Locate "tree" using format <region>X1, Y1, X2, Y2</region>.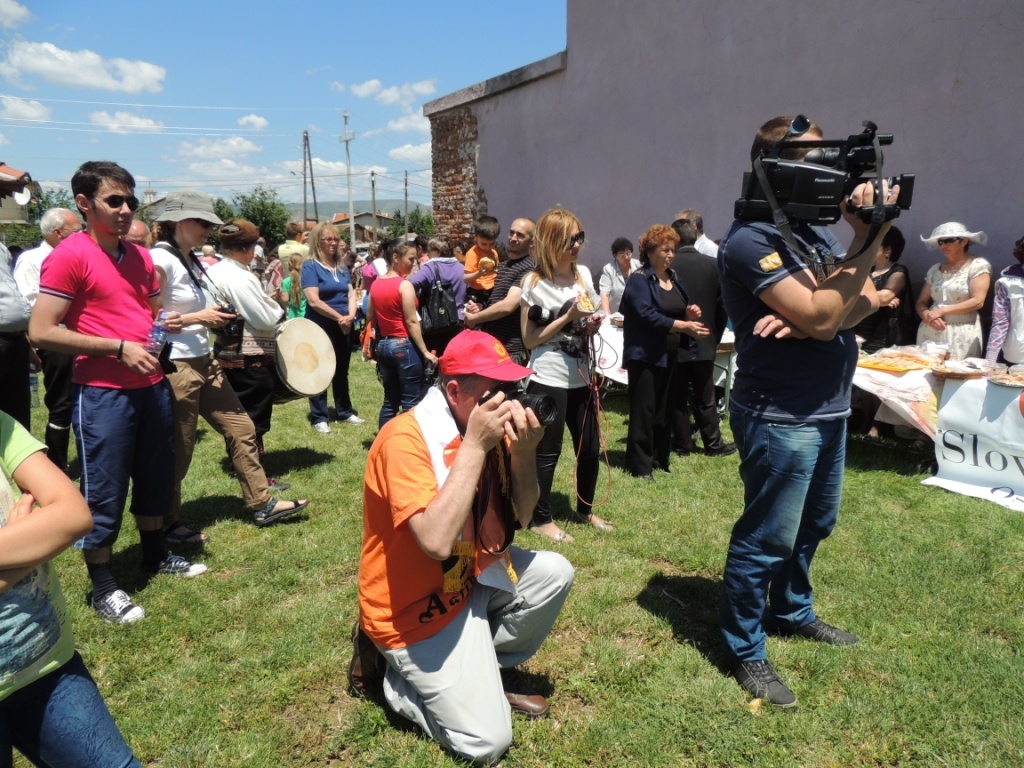
<region>229, 183, 294, 253</region>.
